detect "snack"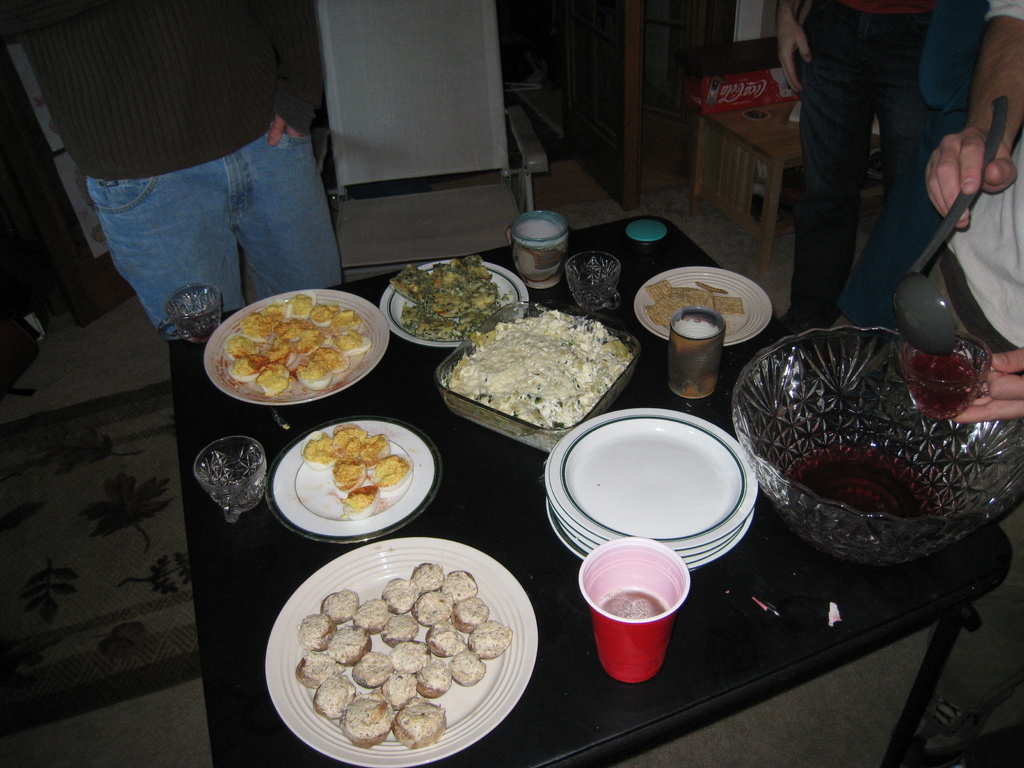
locate(408, 564, 445, 592)
